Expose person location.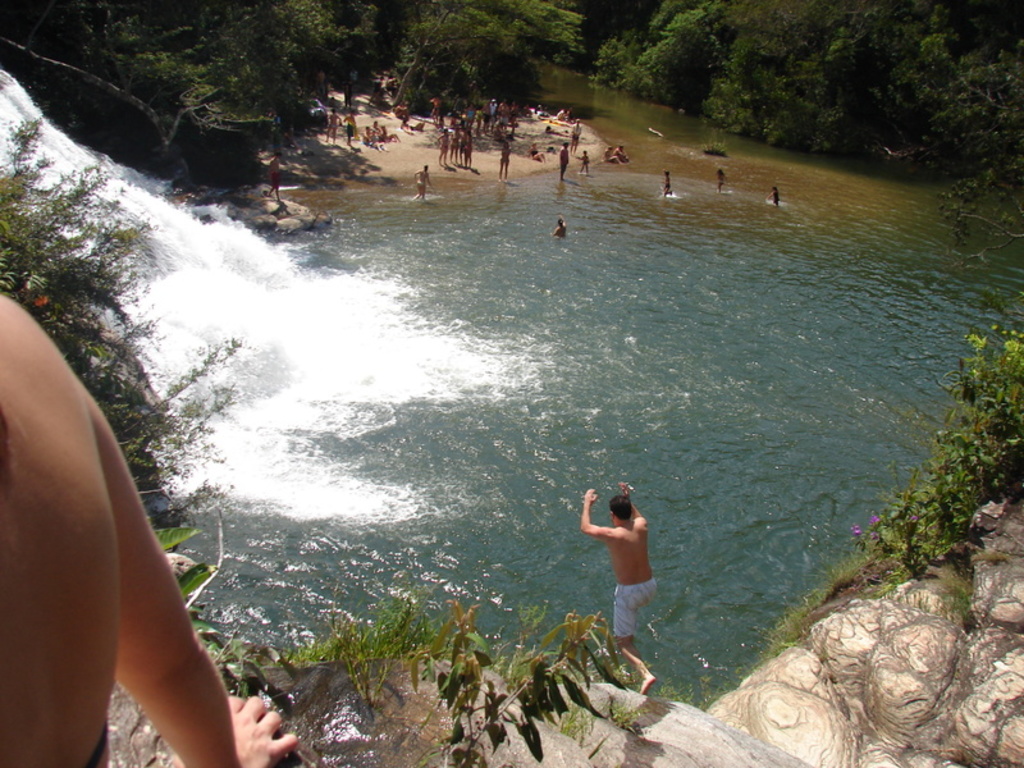
Exposed at [435, 125, 449, 168].
